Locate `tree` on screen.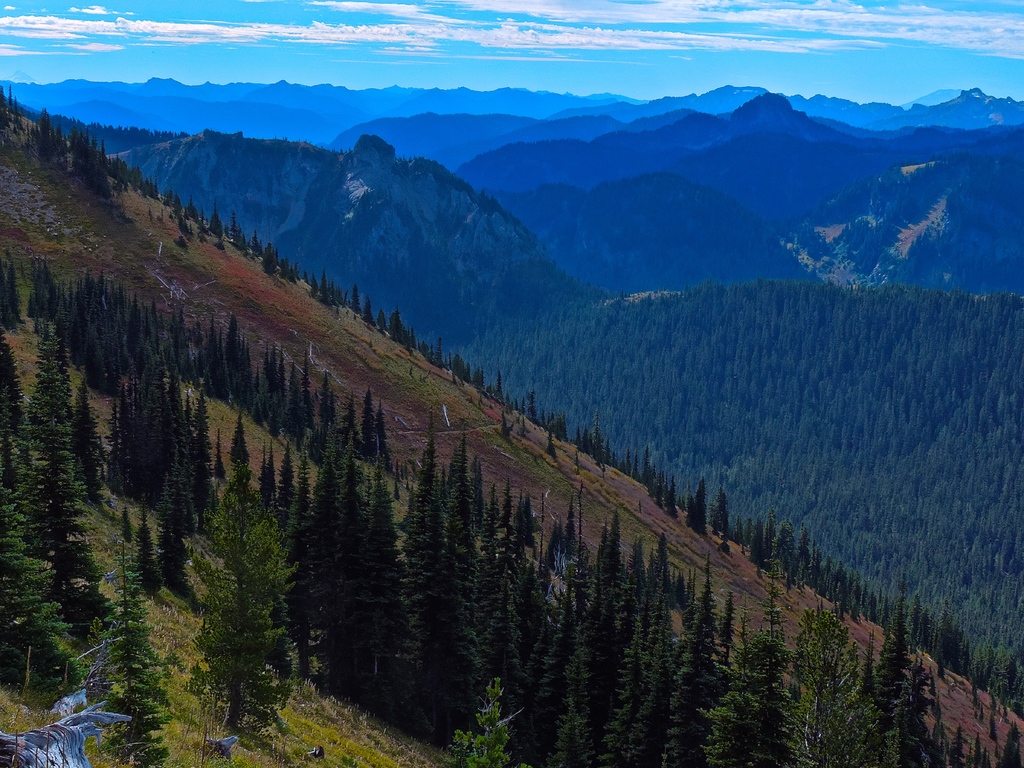
On screen at 257/240/267/255.
